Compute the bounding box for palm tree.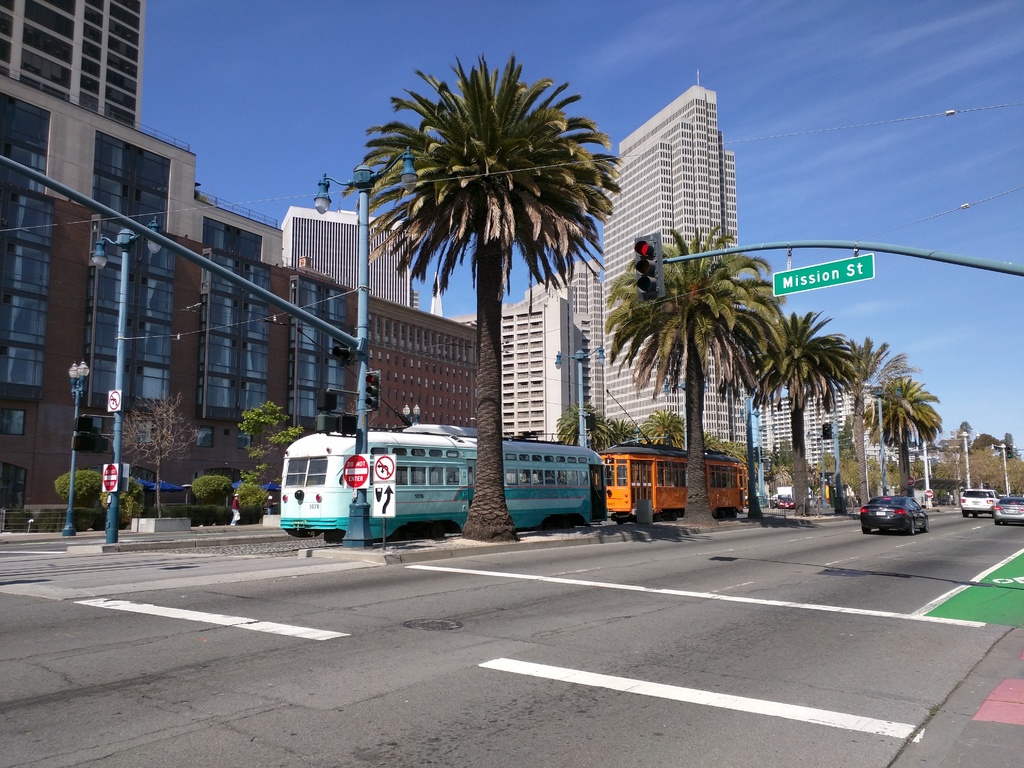
left=787, top=333, right=897, bottom=534.
